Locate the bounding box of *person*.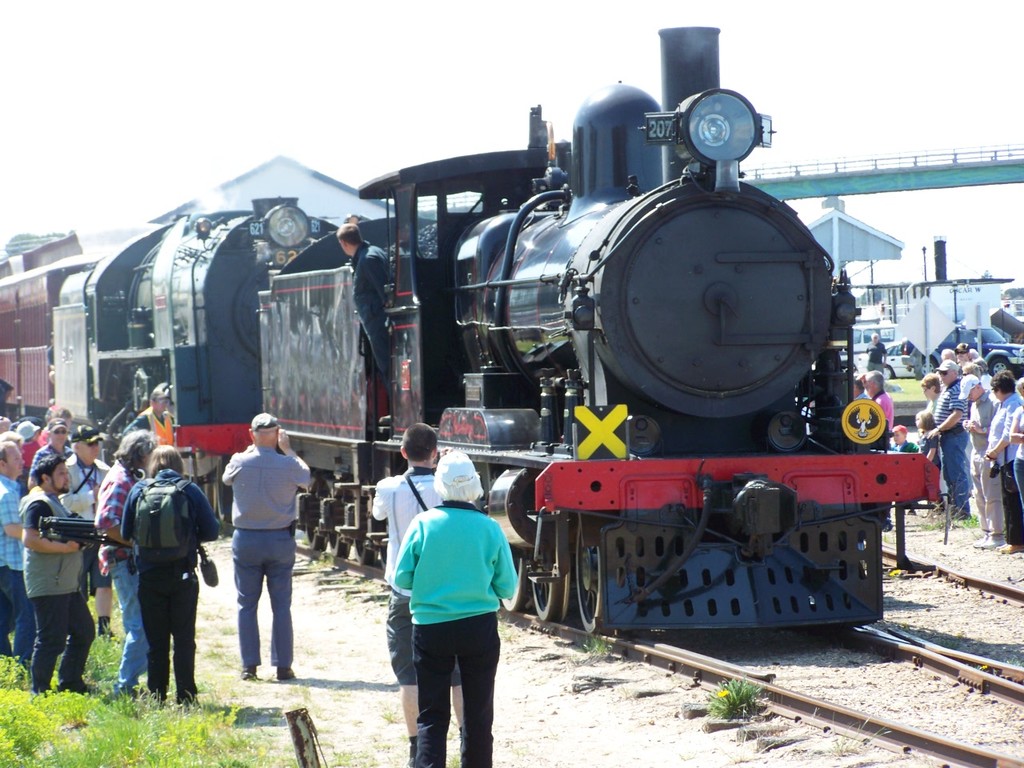
Bounding box: [946, 342, 962, 367].
